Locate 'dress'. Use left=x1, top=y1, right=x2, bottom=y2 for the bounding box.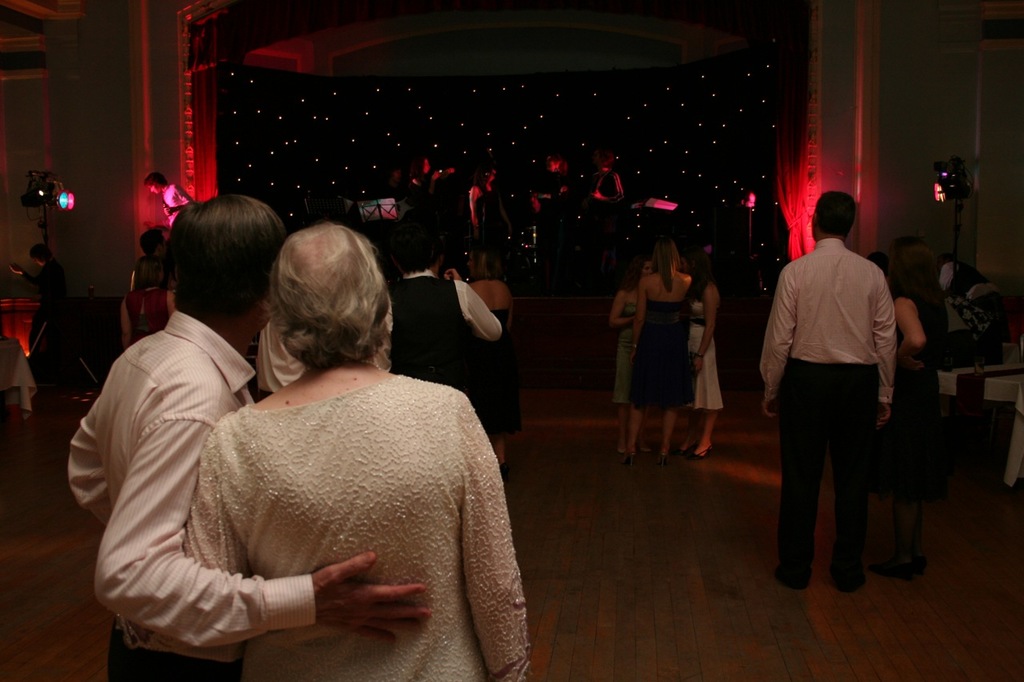
left=685, top=300, right=730, bottom=409.
